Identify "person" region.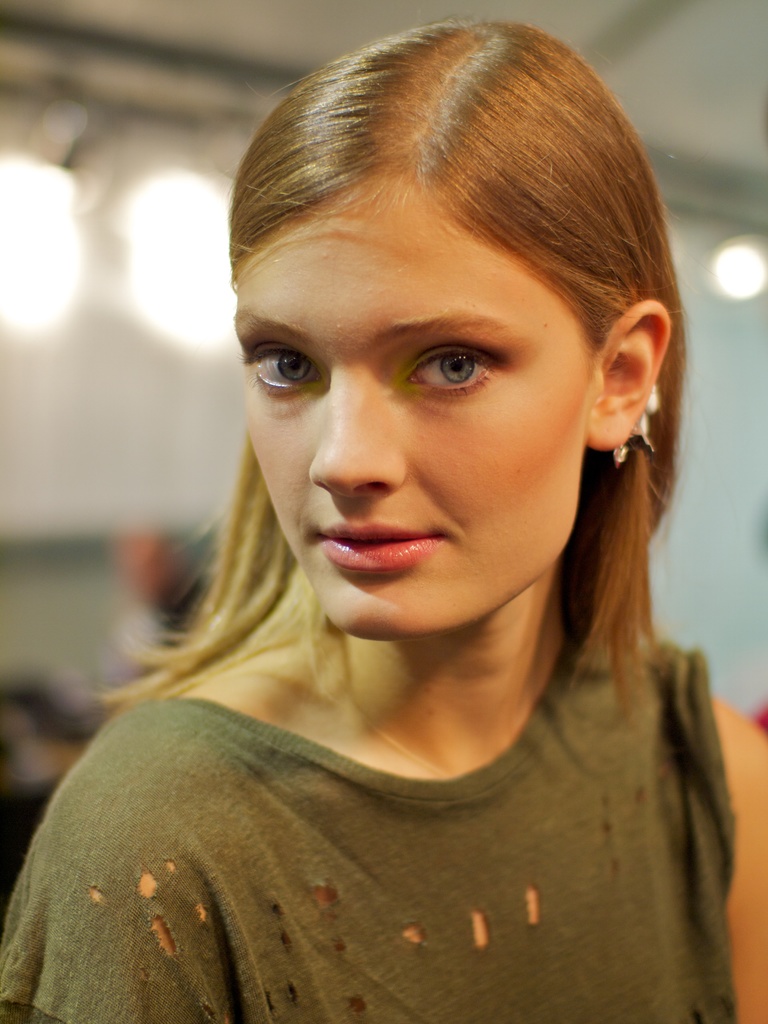
Region: 0, 20, 767, 1023.
